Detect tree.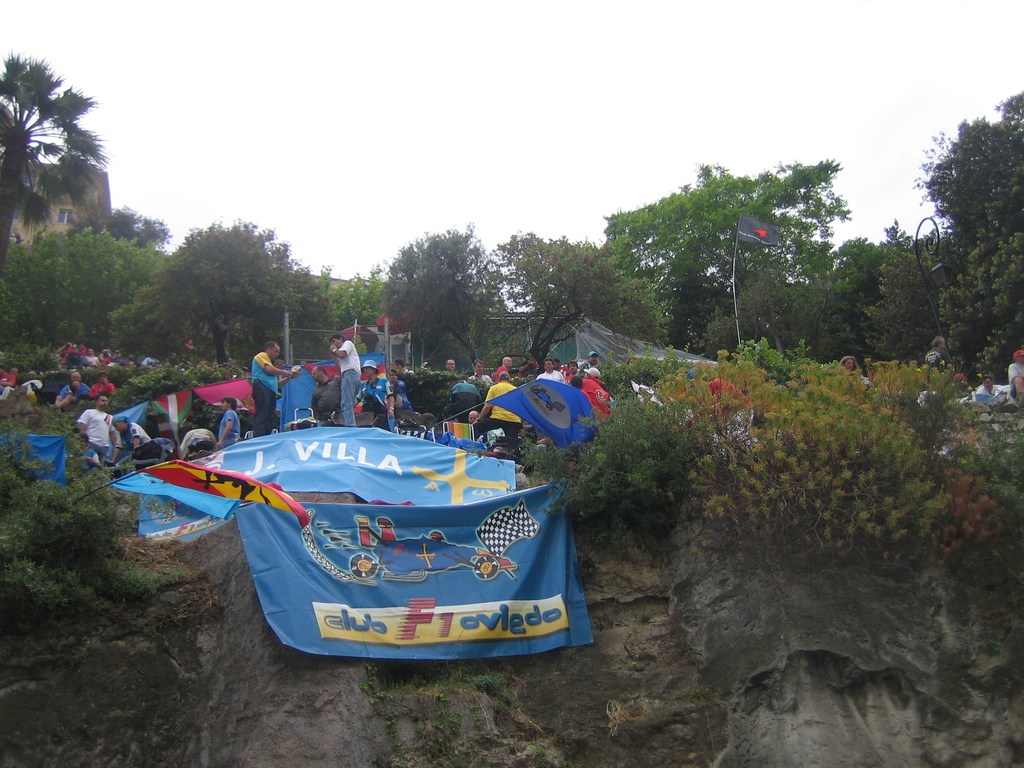
Detected at <region>707, 156, 854, 284</region>.
